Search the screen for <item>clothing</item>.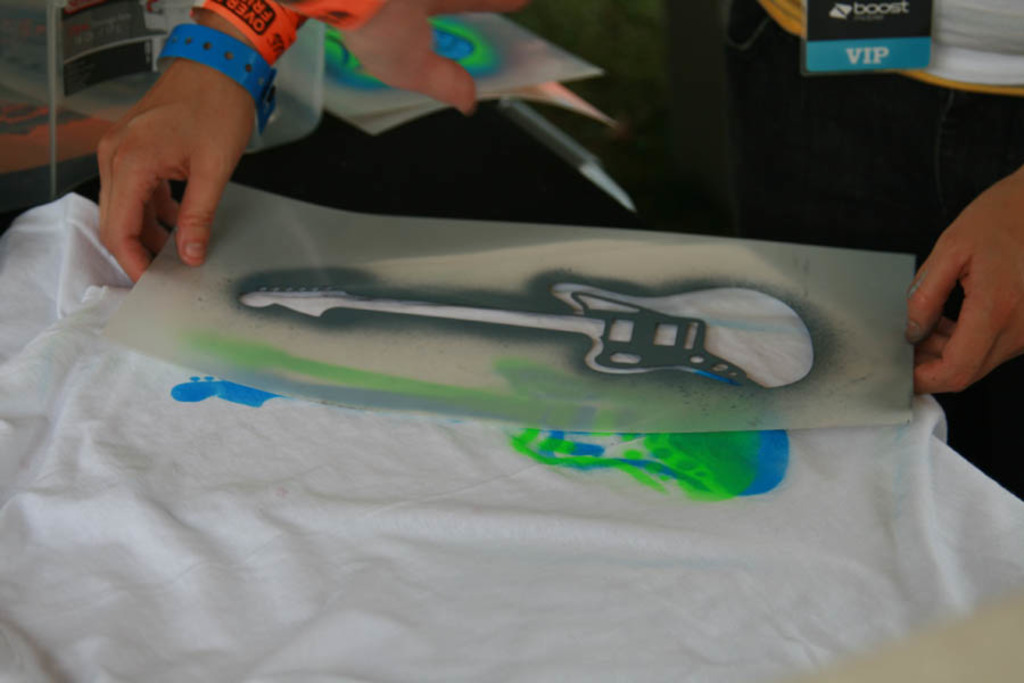
Found at region(722, 0, 1023, 494).
